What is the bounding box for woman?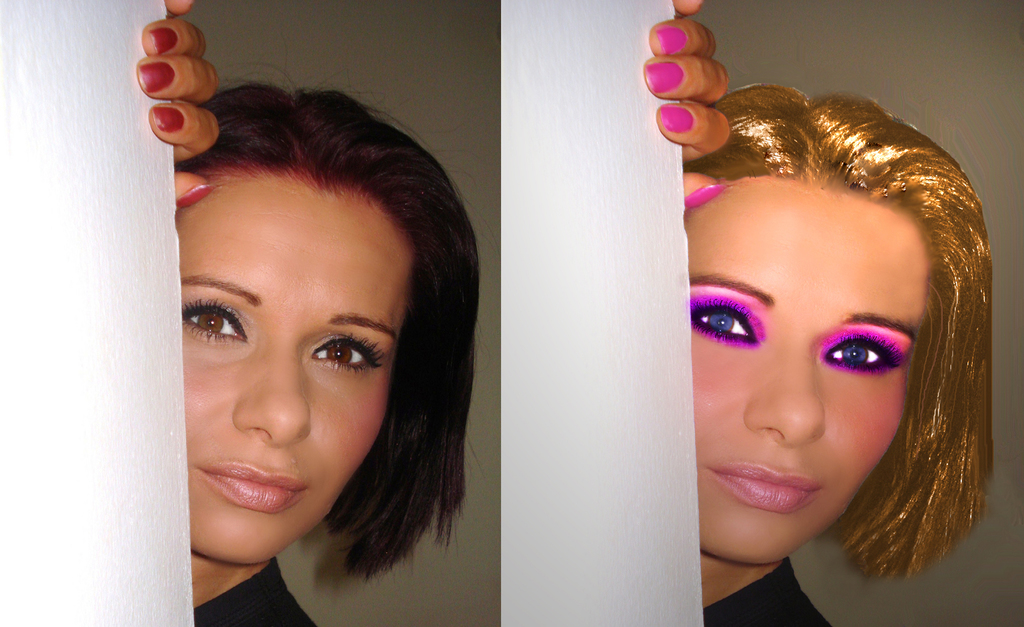
region(135, 0, 485, 626).
